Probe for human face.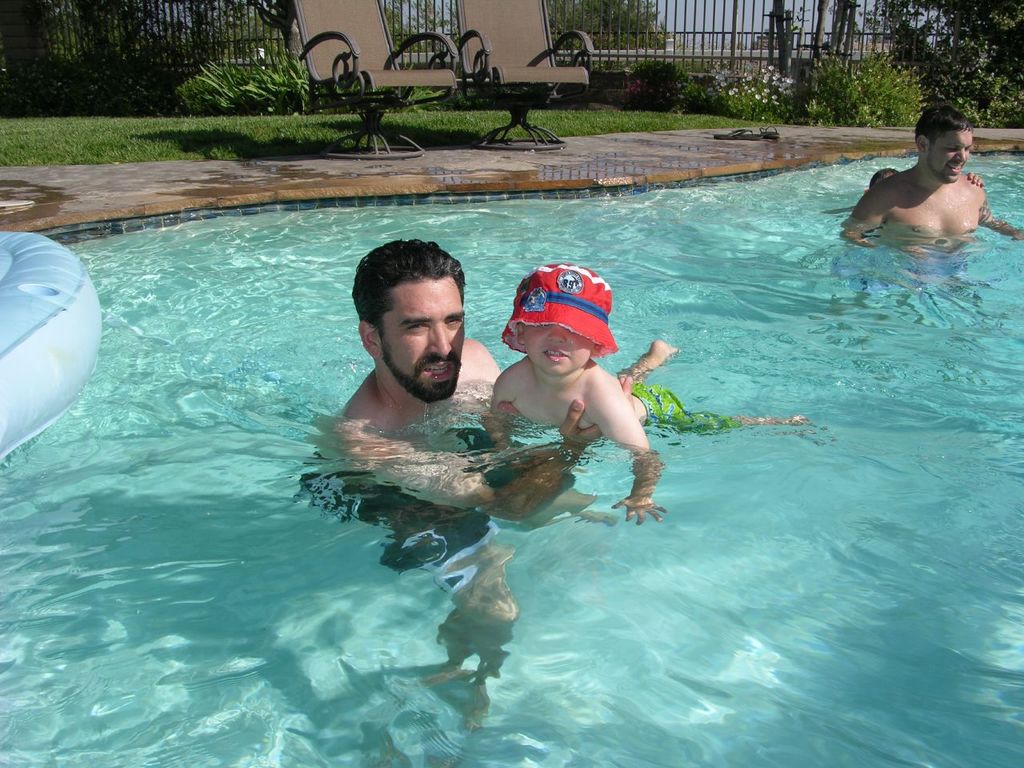
Probe result: detection(929, 123, 971, 189).
